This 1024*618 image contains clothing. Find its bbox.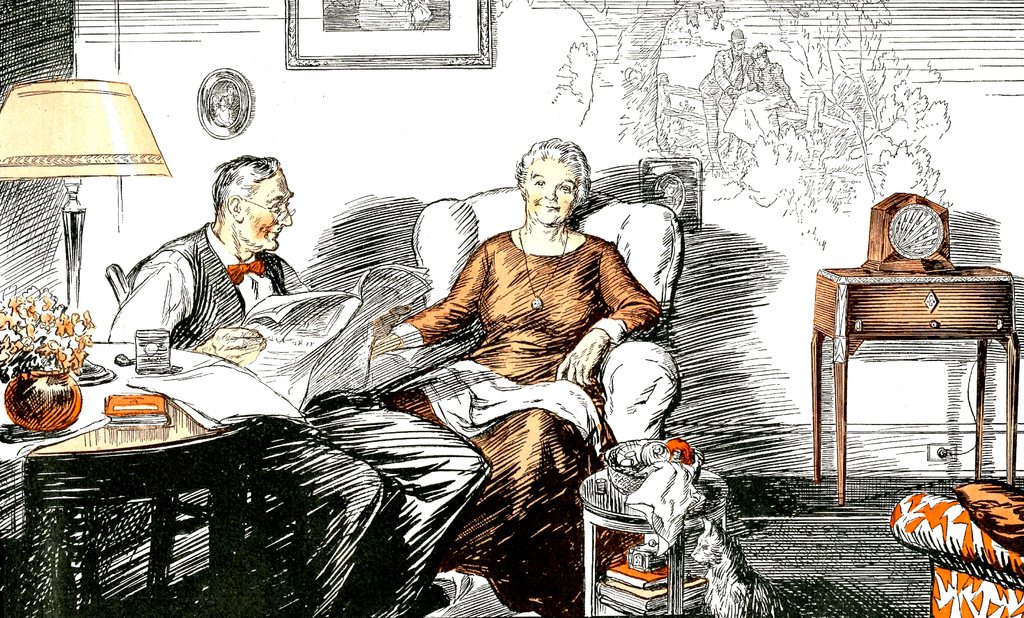
(125,224,488,617).
